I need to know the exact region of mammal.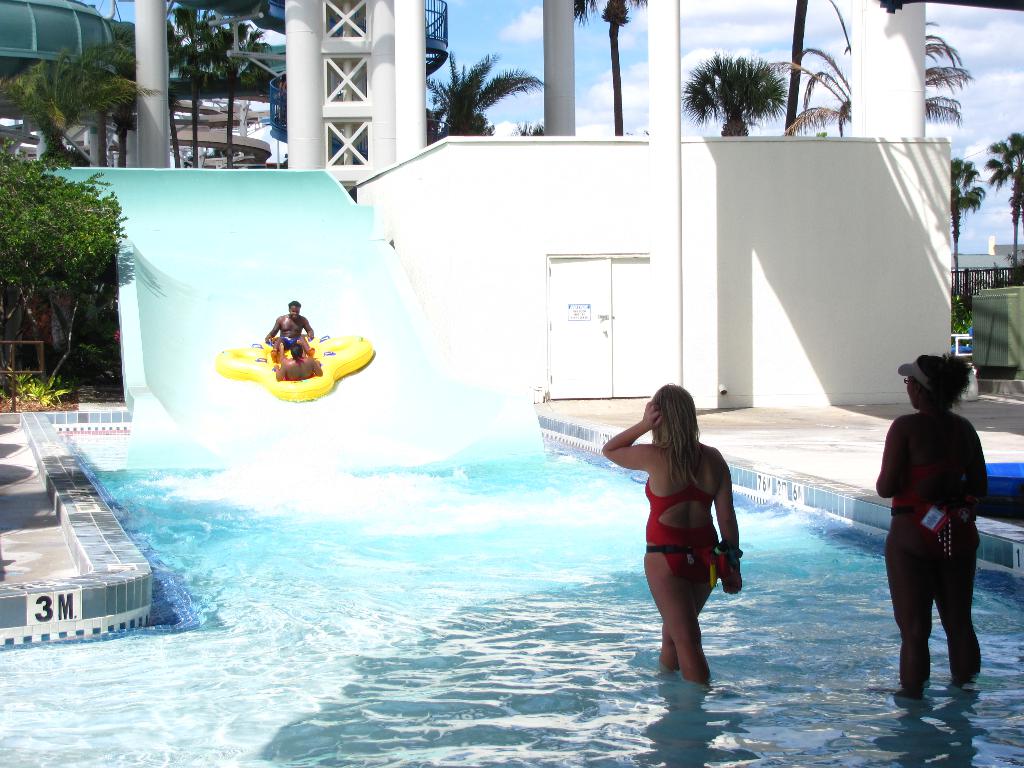
Region: x1=596 y1=380 x2=756 y2=653.
